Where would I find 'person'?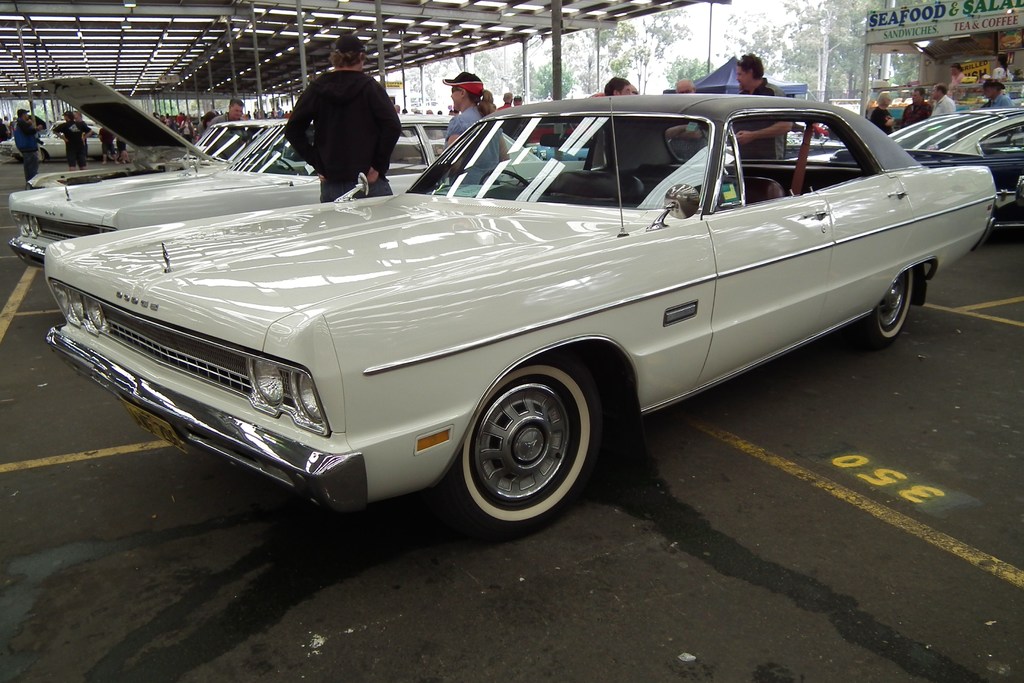
At [left=869, top=92, right=893, bottom=136].
